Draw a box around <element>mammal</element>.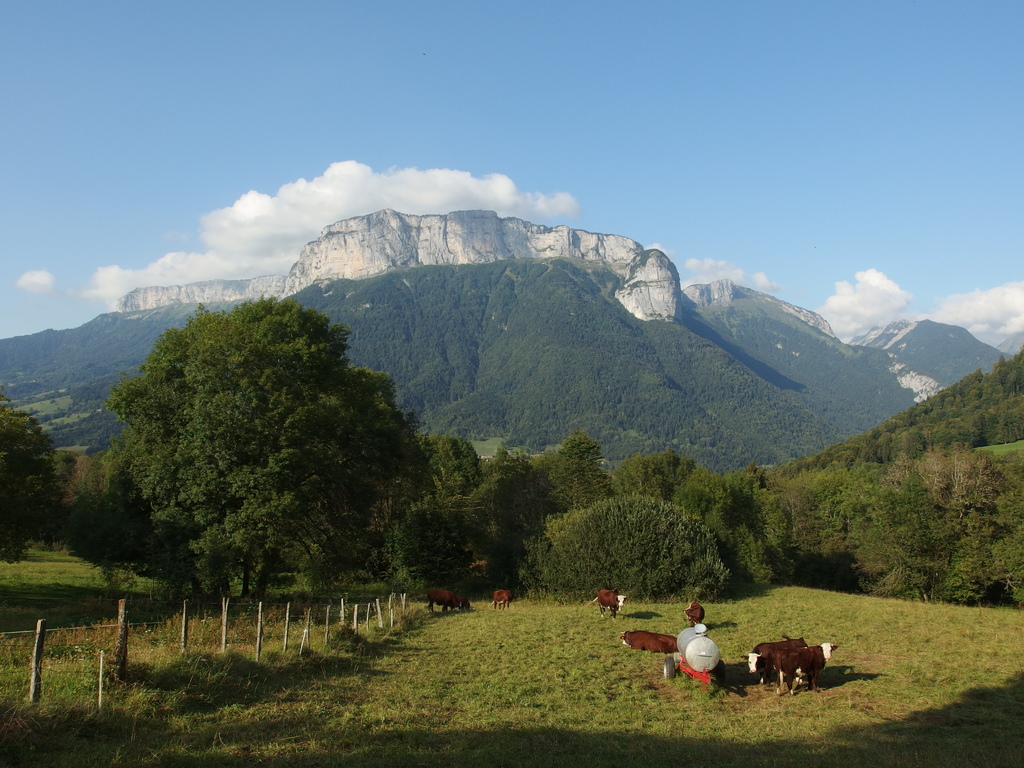
bbox(493, 588, 510, 613).
